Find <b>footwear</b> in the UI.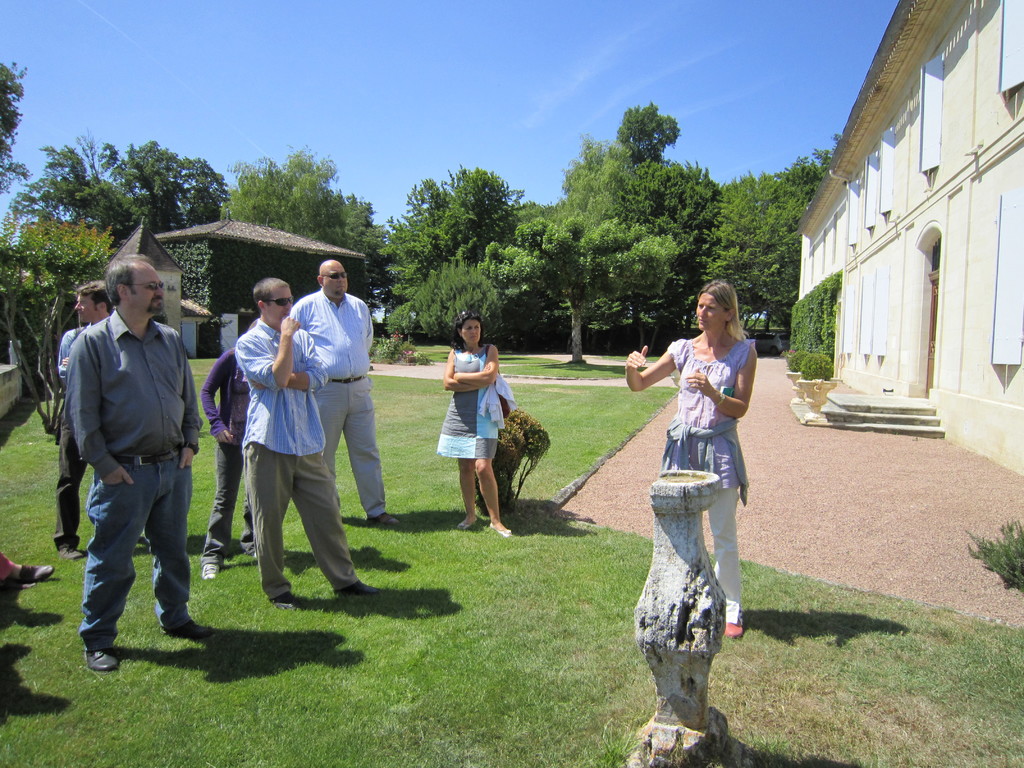
UI element at BBox(488, 519, 511, 536).
